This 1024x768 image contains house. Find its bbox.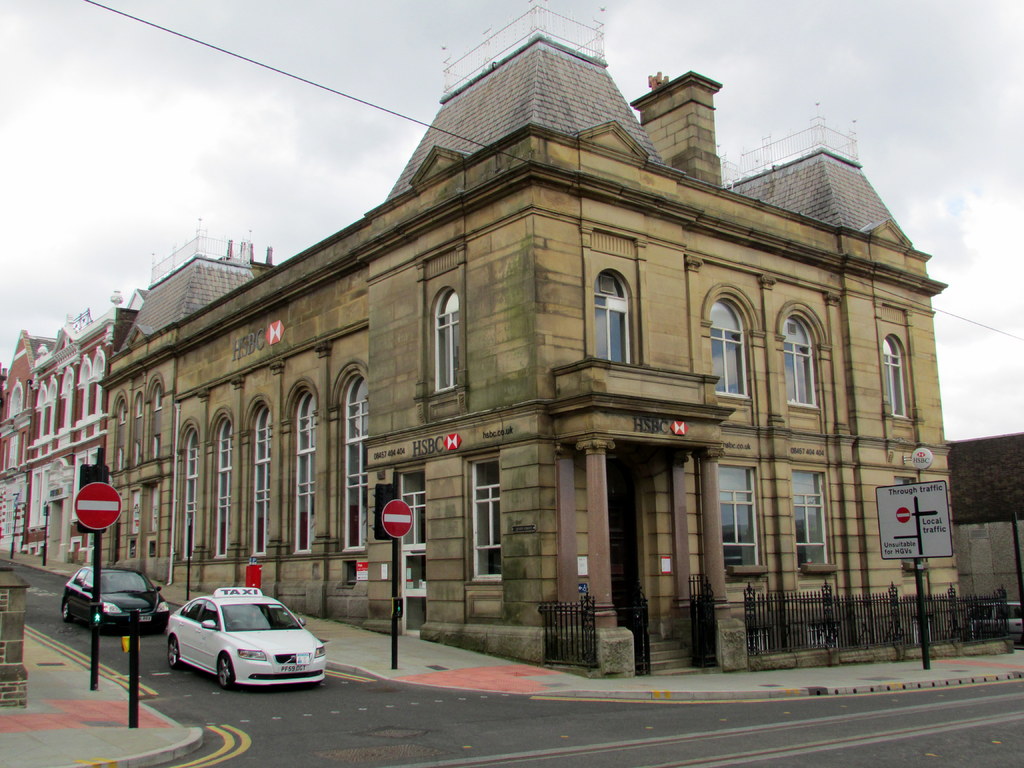
Rect(944, 431, 1023, 605).
